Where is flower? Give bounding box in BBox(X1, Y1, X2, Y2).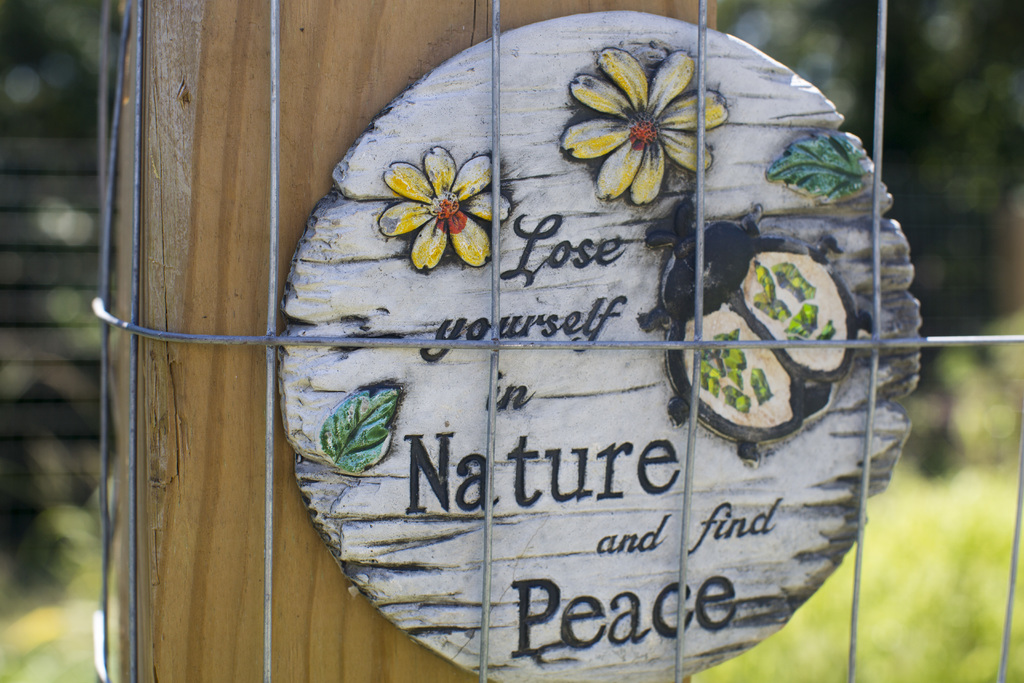
BBox(376, 143, 509, 267).
